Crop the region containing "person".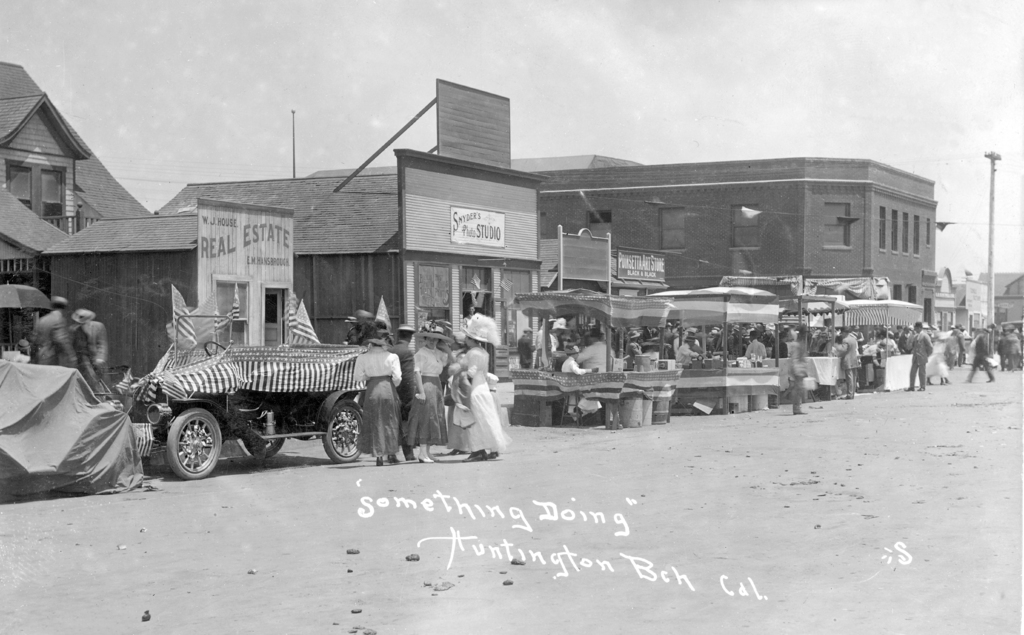
Crop region: [673,334,699,366].
